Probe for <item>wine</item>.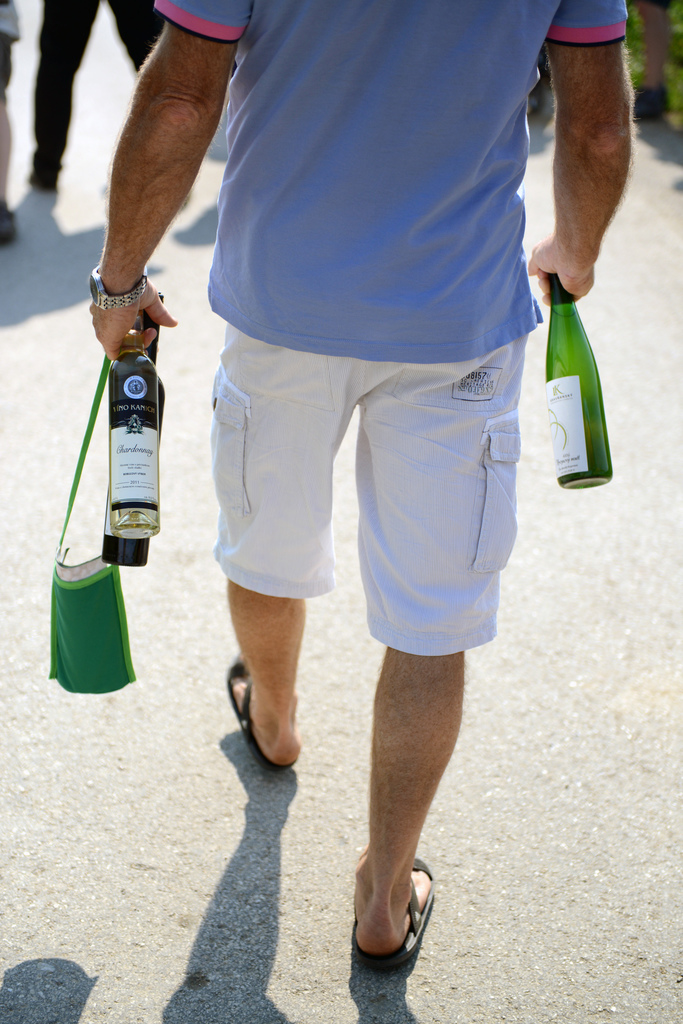
Probe result: <bbox>104, 293, 159, 563</bbox>.
